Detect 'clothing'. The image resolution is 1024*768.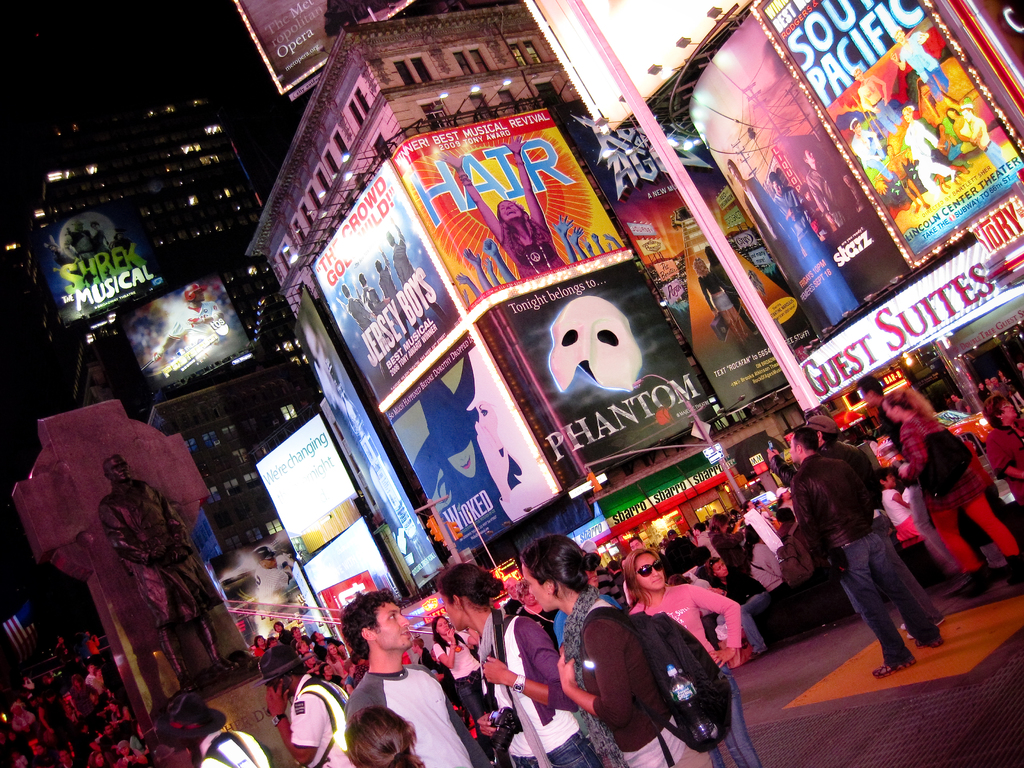
locate(499, 609, 580, 761).
